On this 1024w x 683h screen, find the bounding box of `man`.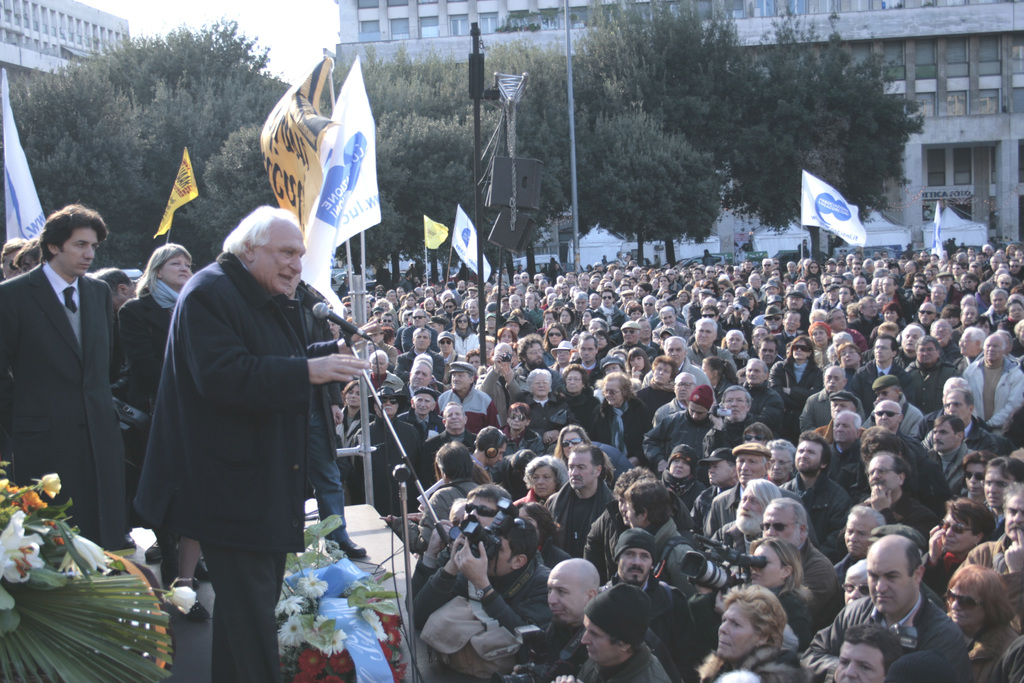
Bounding box: locate(655, 328, 721, 402).
